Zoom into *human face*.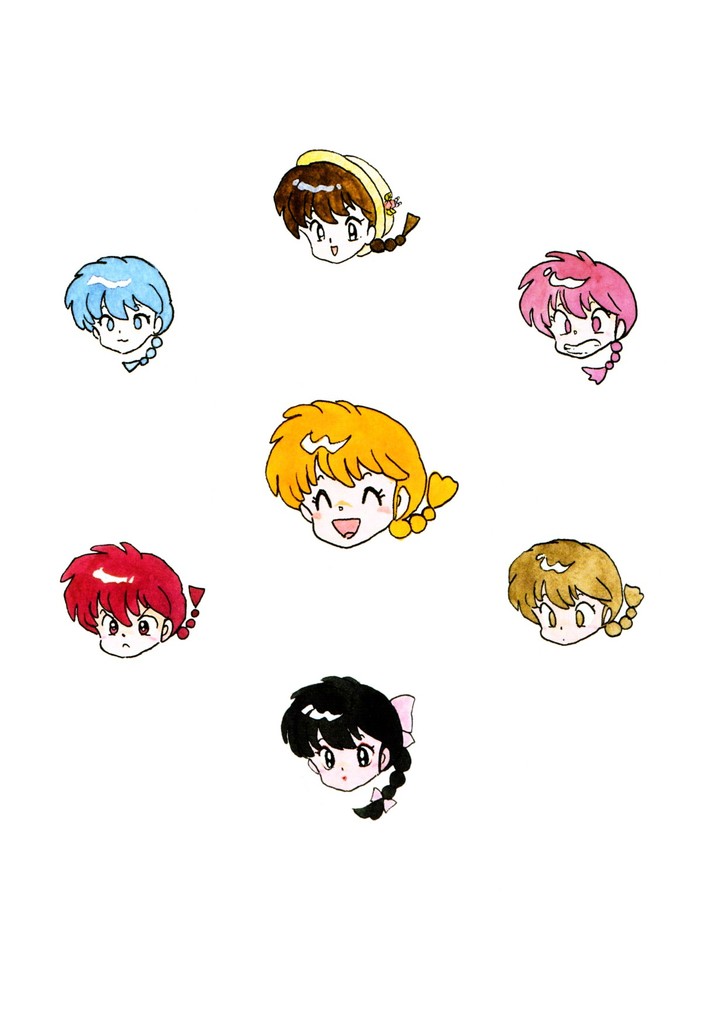
Zoom target: l=309, t=731, r=378, b=787.
